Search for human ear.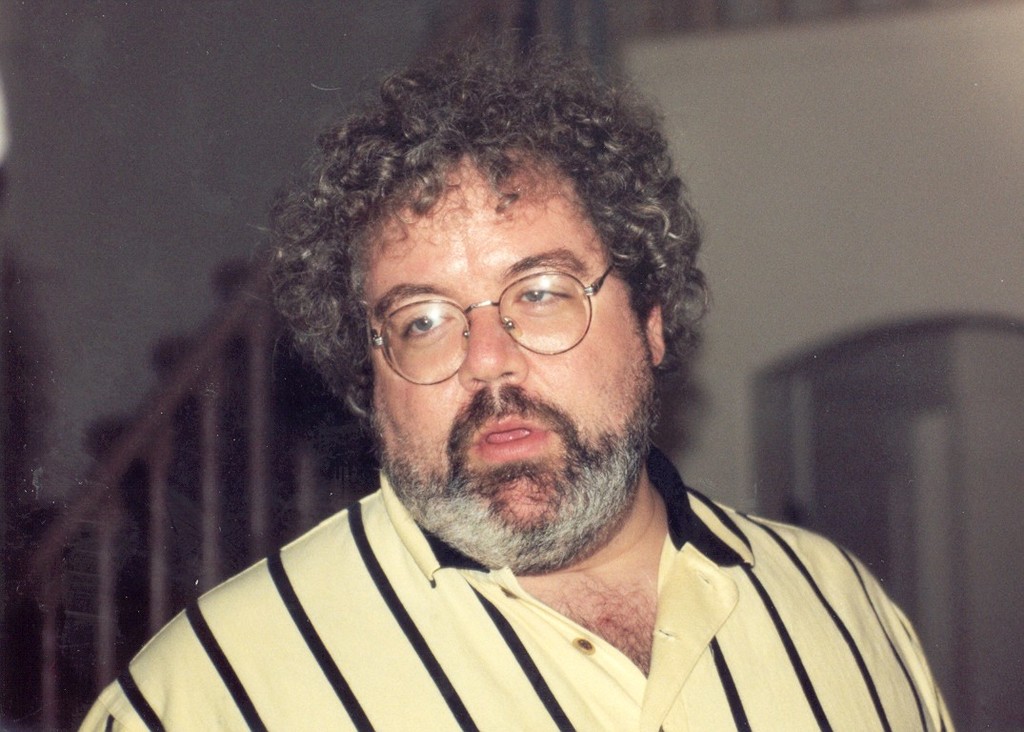
Found at BBox(651, 300, 666, 367).
